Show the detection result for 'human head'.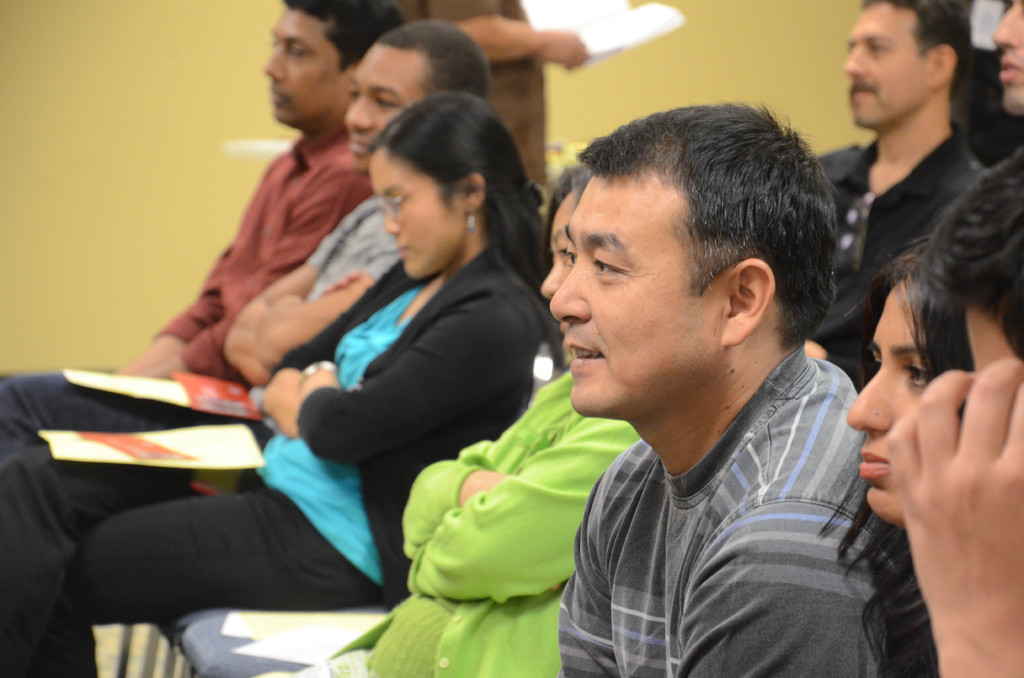
<box>266,0,400,123</box>.
